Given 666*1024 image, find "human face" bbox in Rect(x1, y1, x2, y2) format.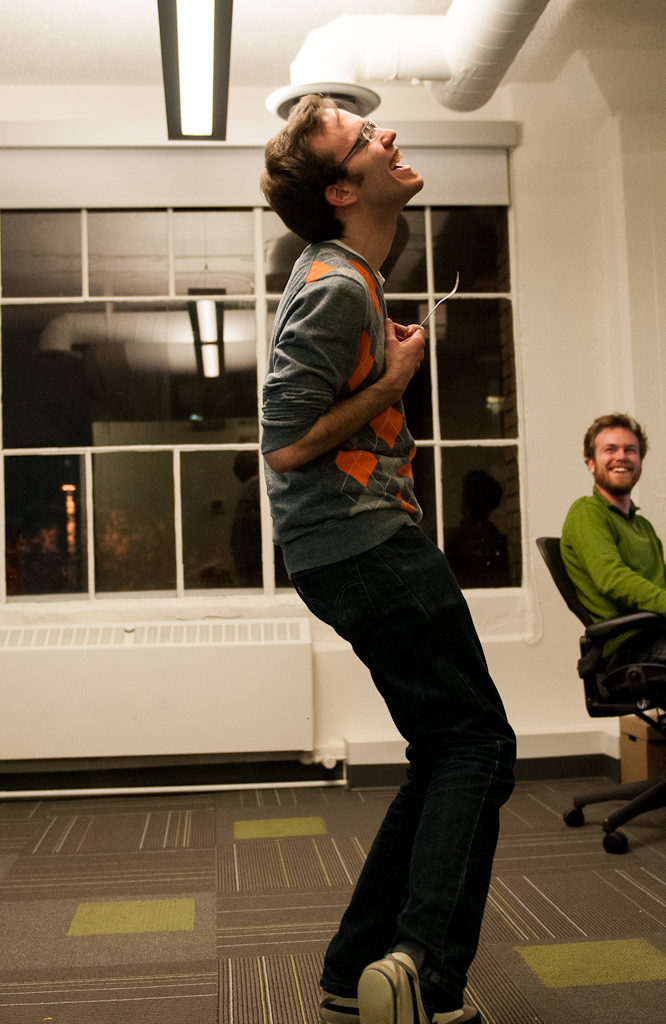
Rect(314, 108, 426, 200).
